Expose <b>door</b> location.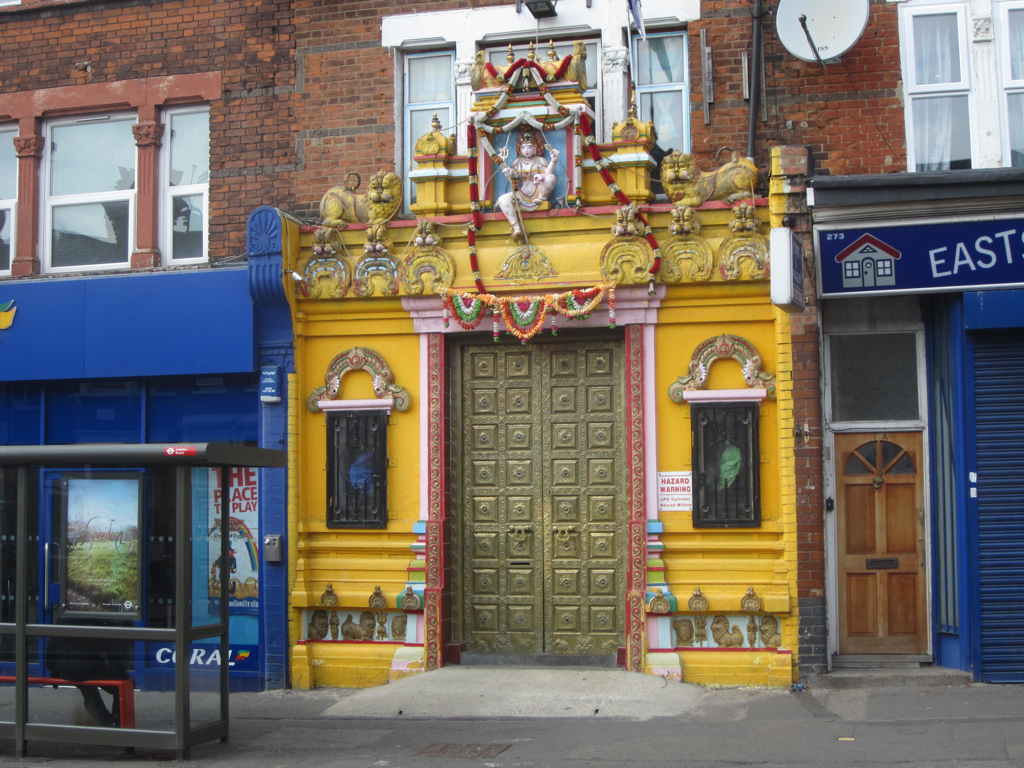
Exposed at <bbox>455, 342, 622, 661</bbox>.
